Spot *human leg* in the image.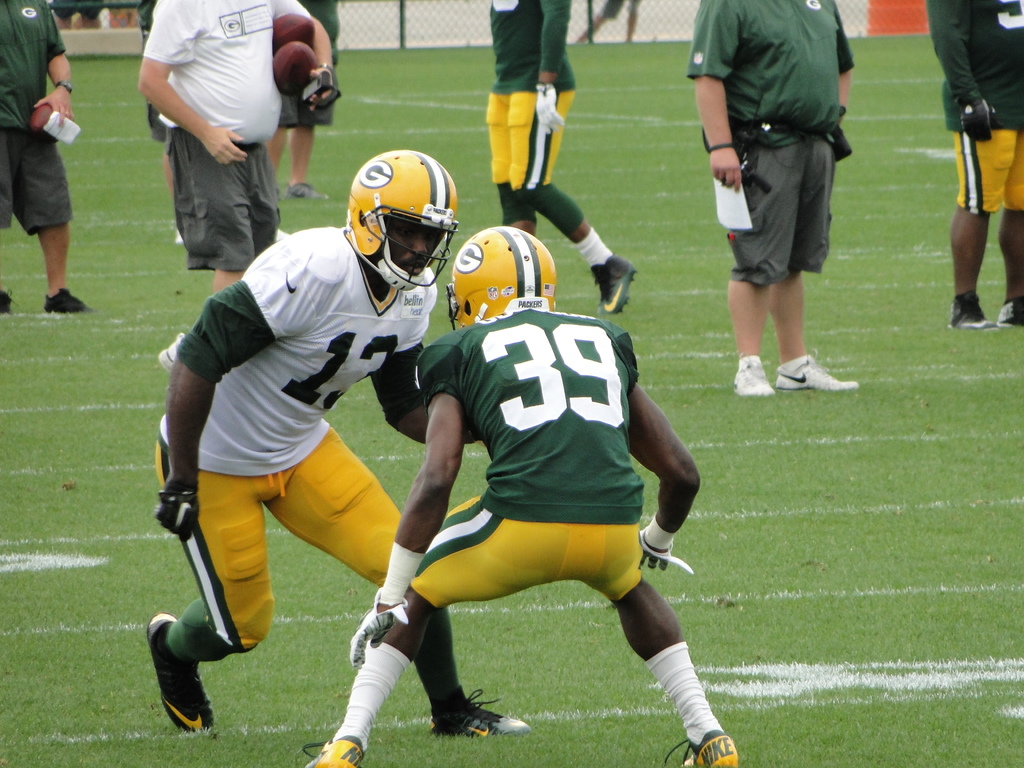
*human leg* found at {"x1": 288, "y1": 126, "x2": 326, "y2": 202}.
